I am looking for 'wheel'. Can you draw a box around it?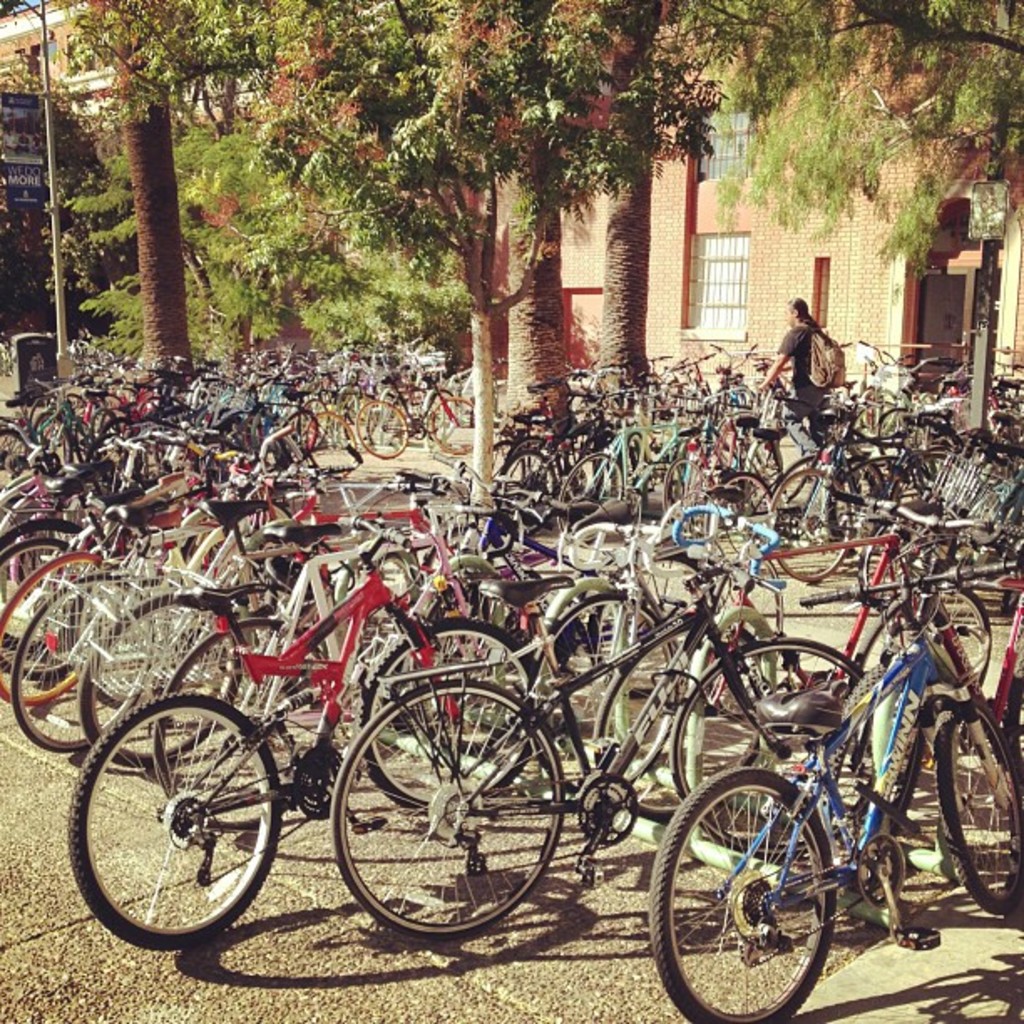
Sure, the bounding box is 74 413 94 463.
